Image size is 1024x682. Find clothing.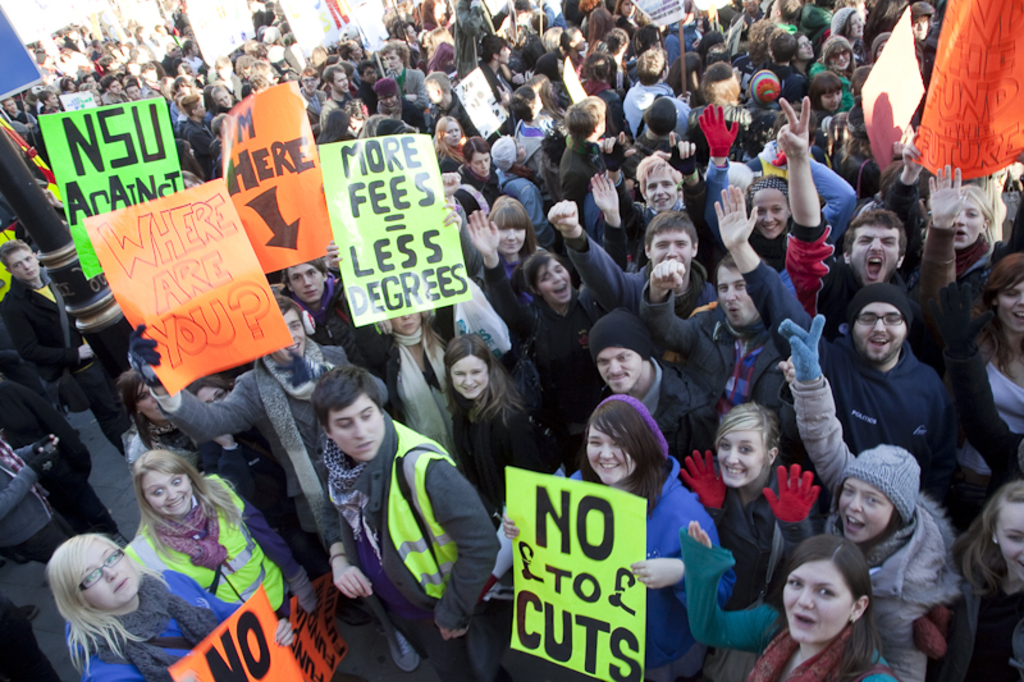
[740,274,941,482].
